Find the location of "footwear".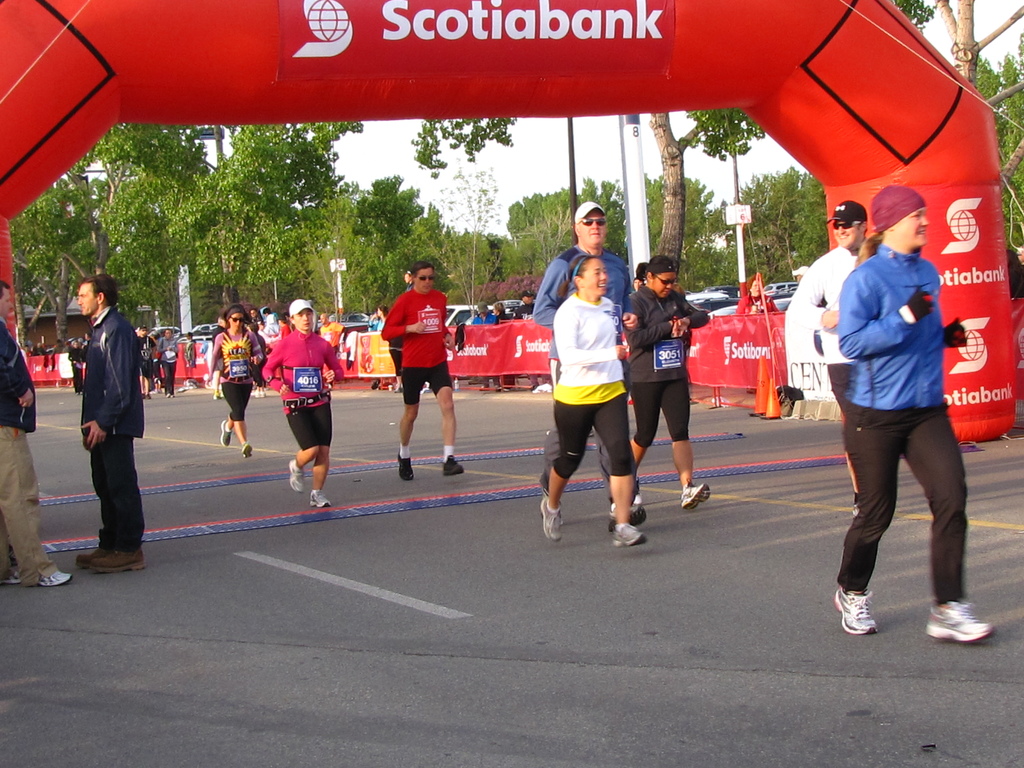
Location: left=154, top=388, right=159, bottom=392.
